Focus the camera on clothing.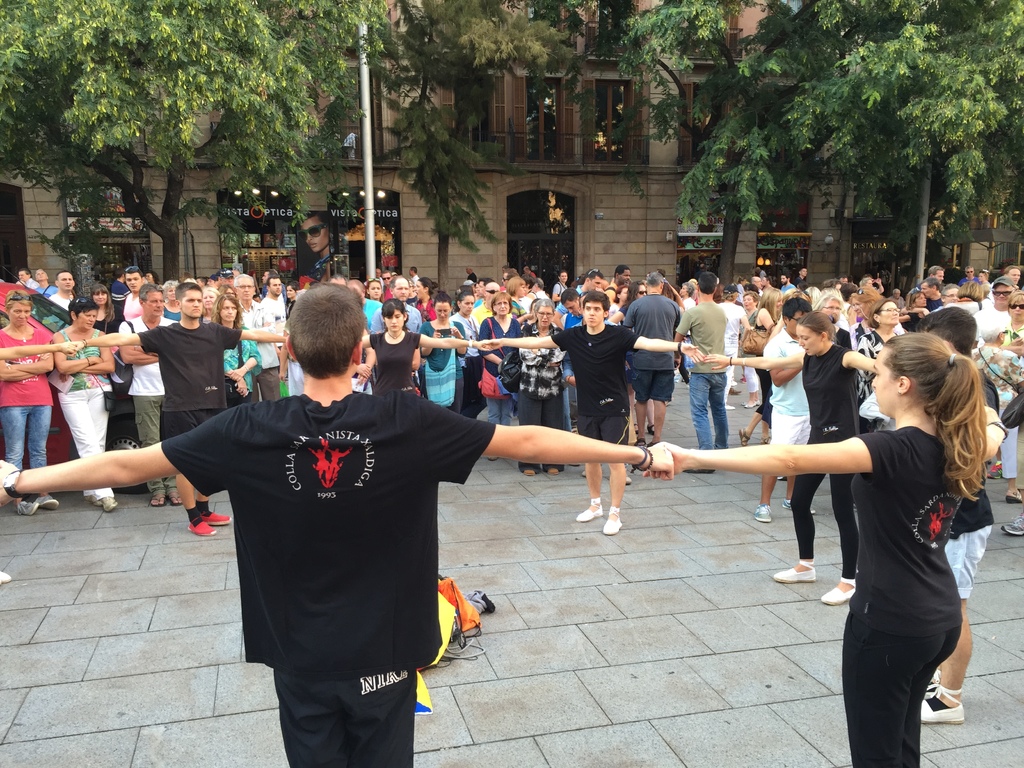
Focus region: x1=854 y1=325 x2=901 y2=424.
